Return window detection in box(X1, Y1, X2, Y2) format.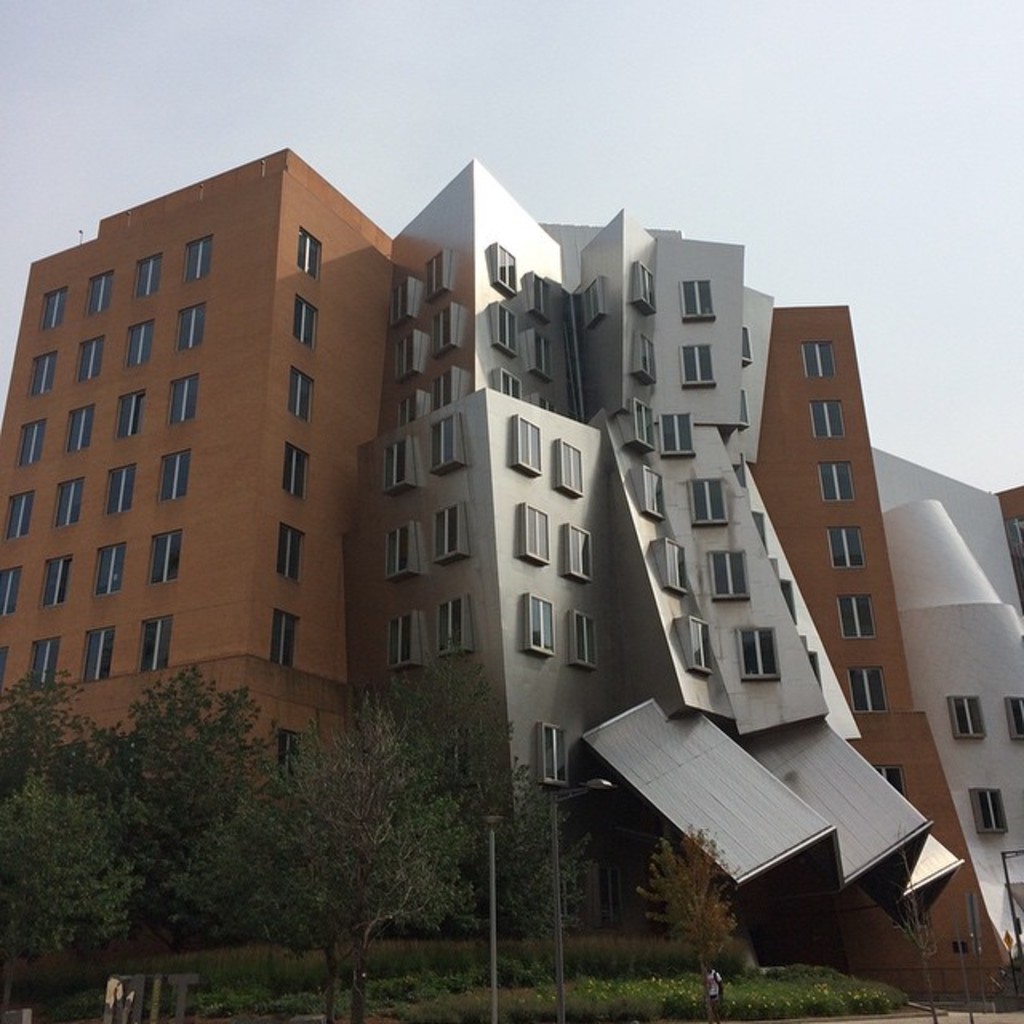
box(734, 390, 749, 429).
